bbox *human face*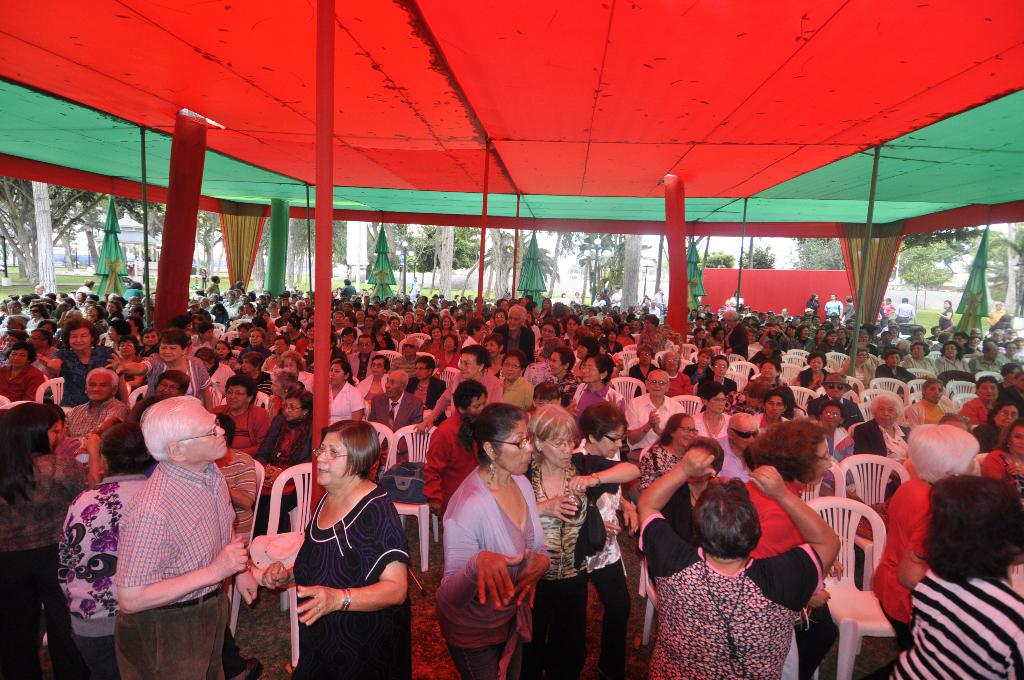
x1=358 y1=338 x2=372 y2=353
